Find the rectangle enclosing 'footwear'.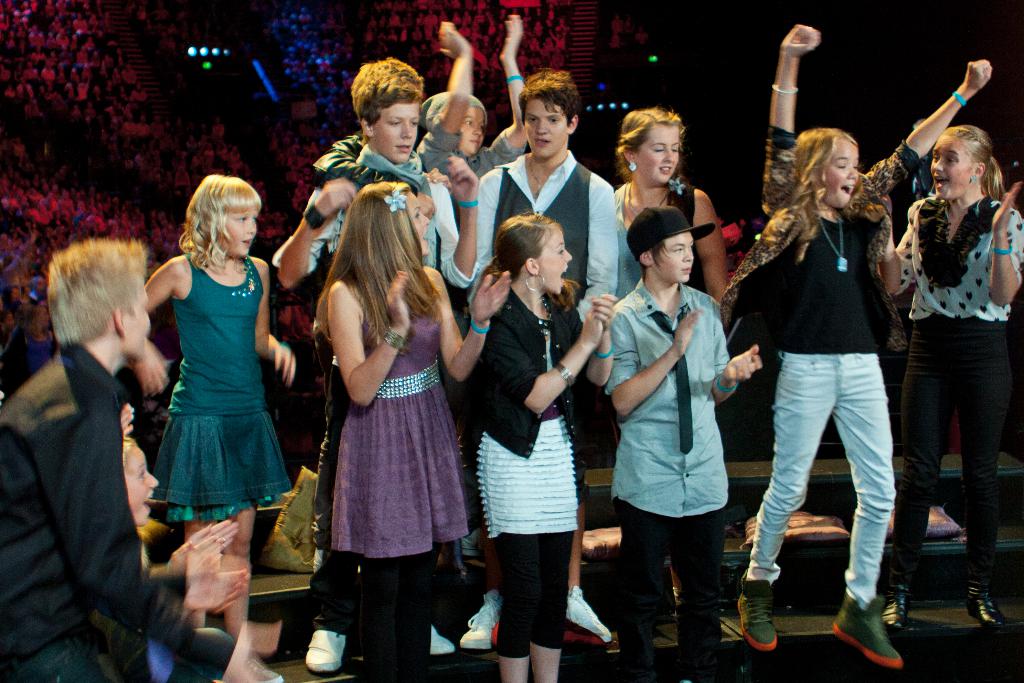
569, 591, 611, 646.
